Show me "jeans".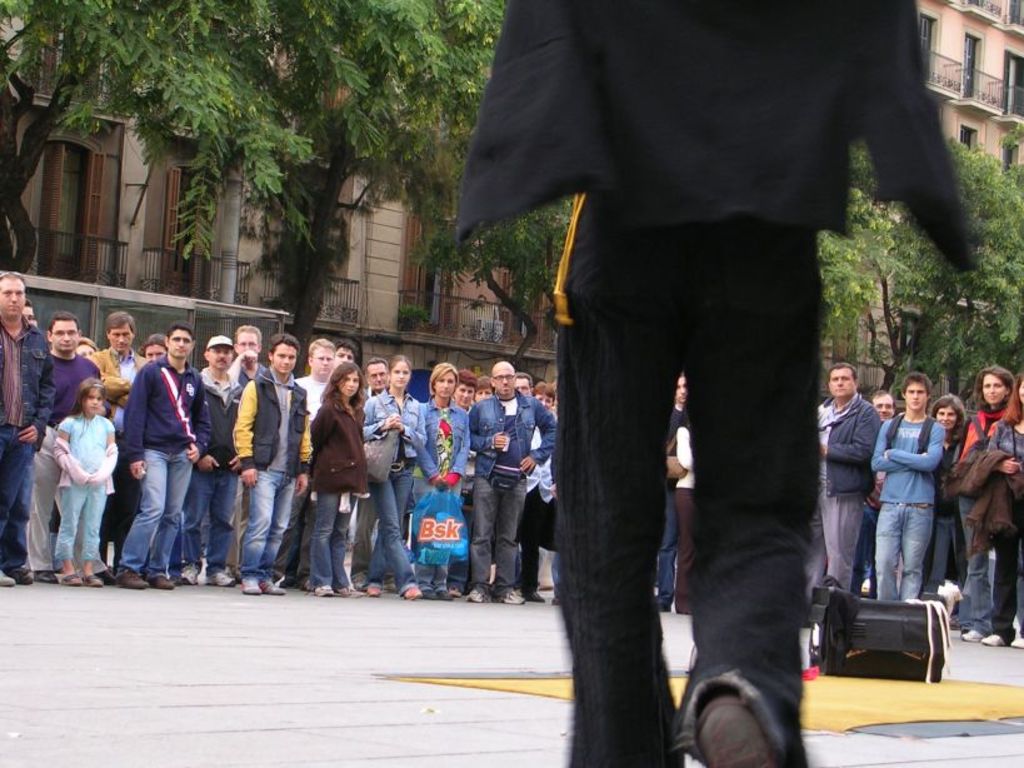
"jeans" is here: (left=935, top=520, right=960, bottom=597).
